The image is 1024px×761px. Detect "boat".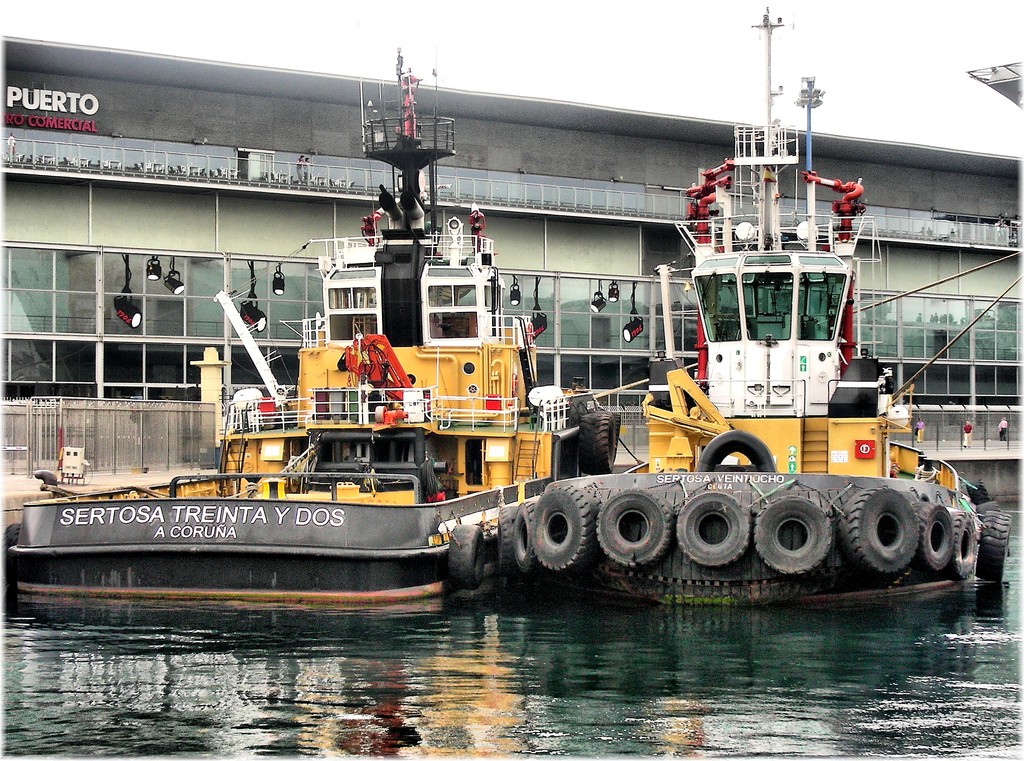
Detection: box=[504, 28, 1001, 614].
